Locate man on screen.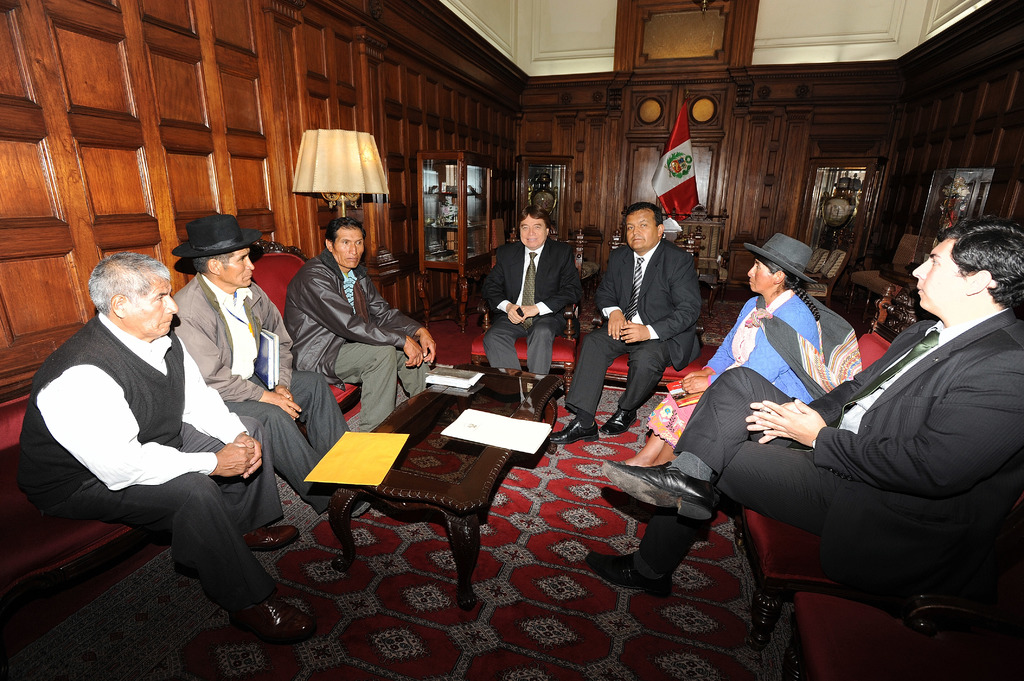
On screen at (x1=4, y1=246, x2=310, y2=646).
